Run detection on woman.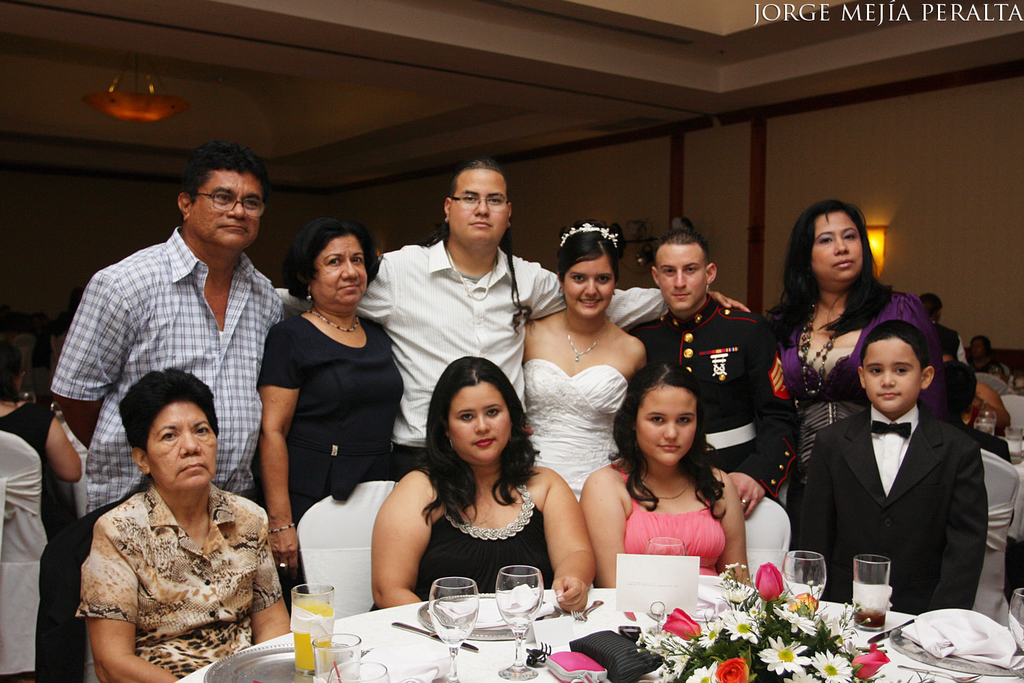
Result: 767,198,954,528.
